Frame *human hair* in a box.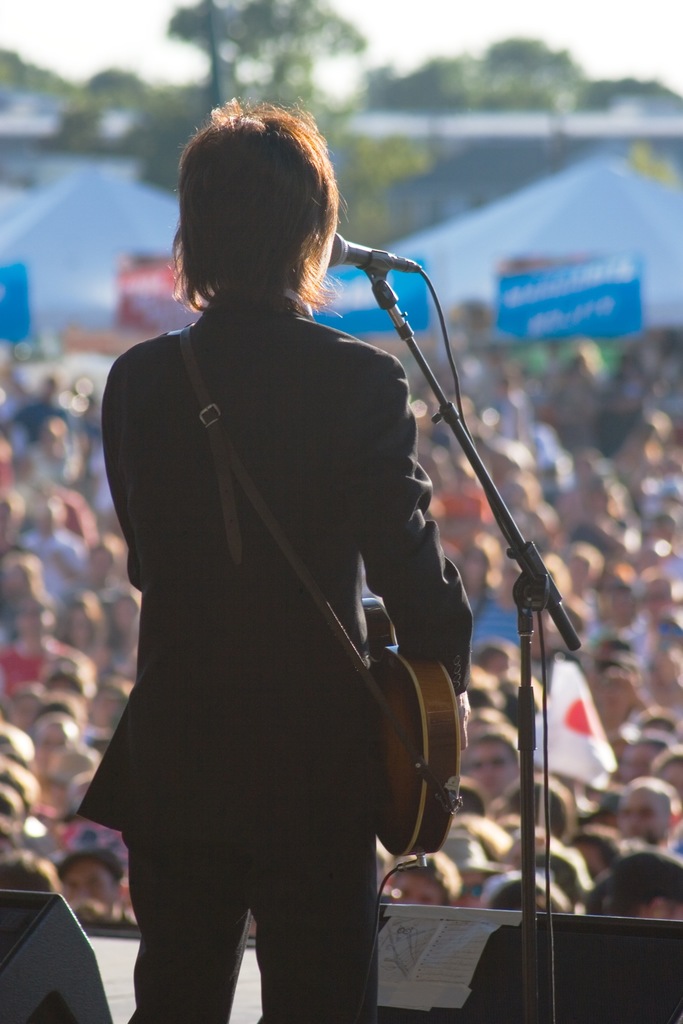
{"x1": 164, "y1": 98, "x2": 346, "y2": 313}.
